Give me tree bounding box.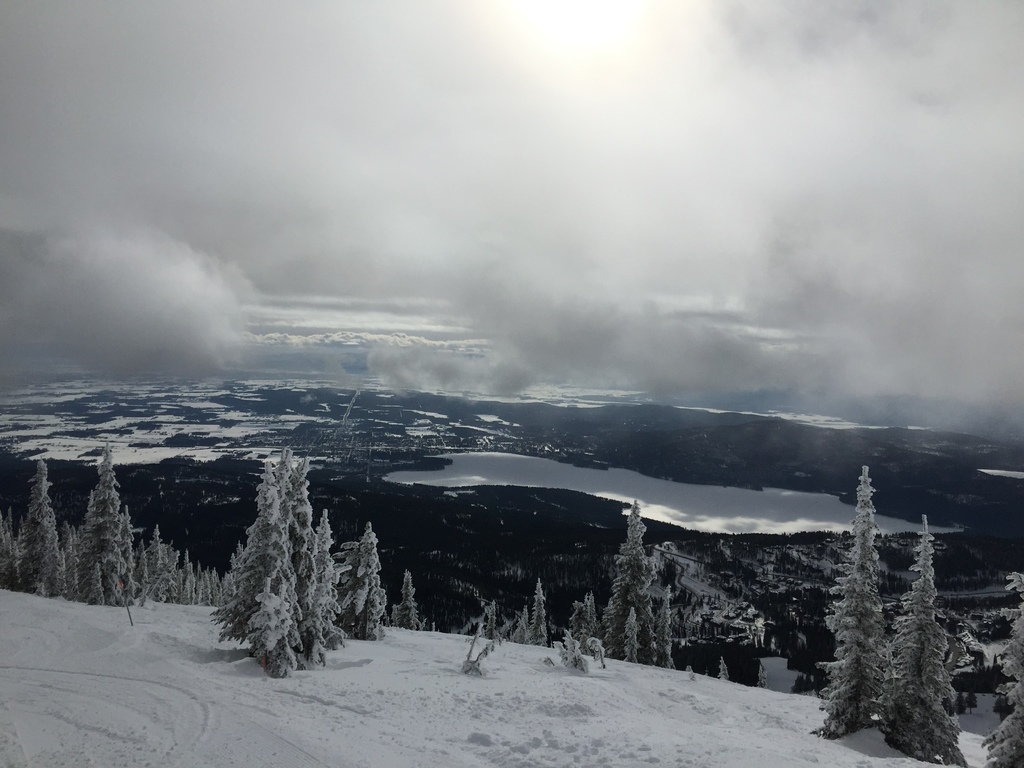
<bbox>718, 658, 730, 682</bbox>.
